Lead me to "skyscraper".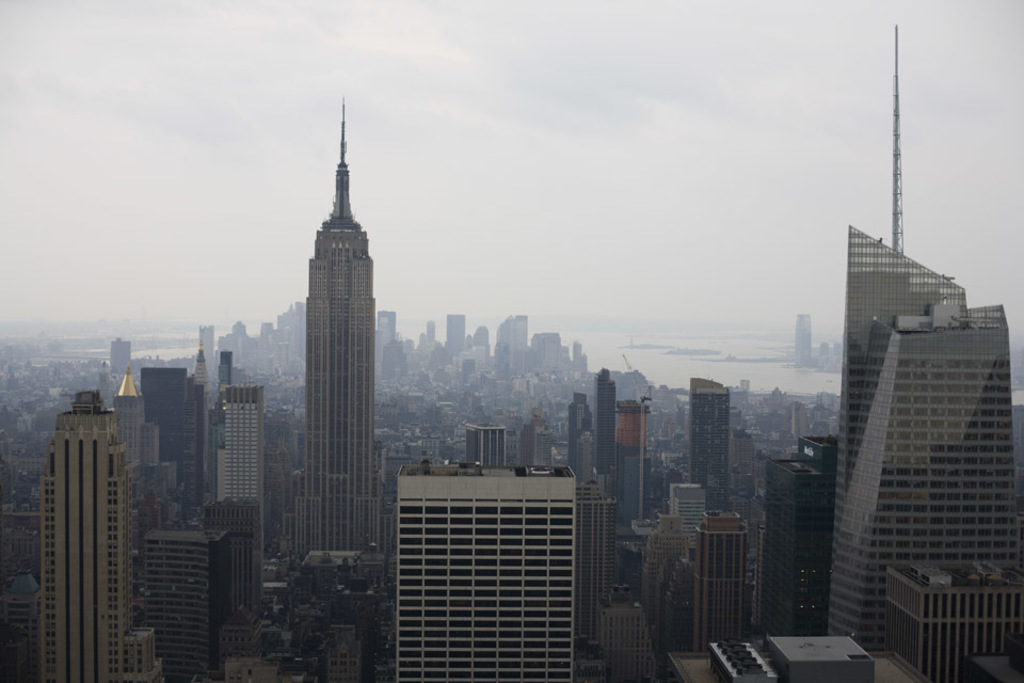
Lead to region(686, 374, 735, 506).
